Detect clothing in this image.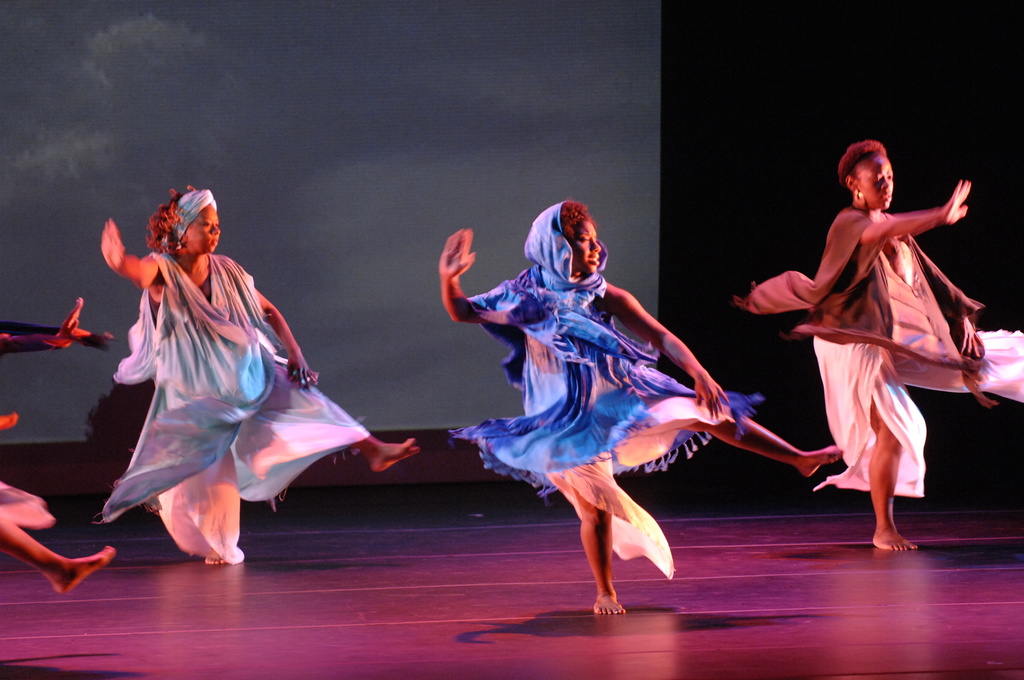
Detection: [left=109, top=191, right=365, bottom=571].
